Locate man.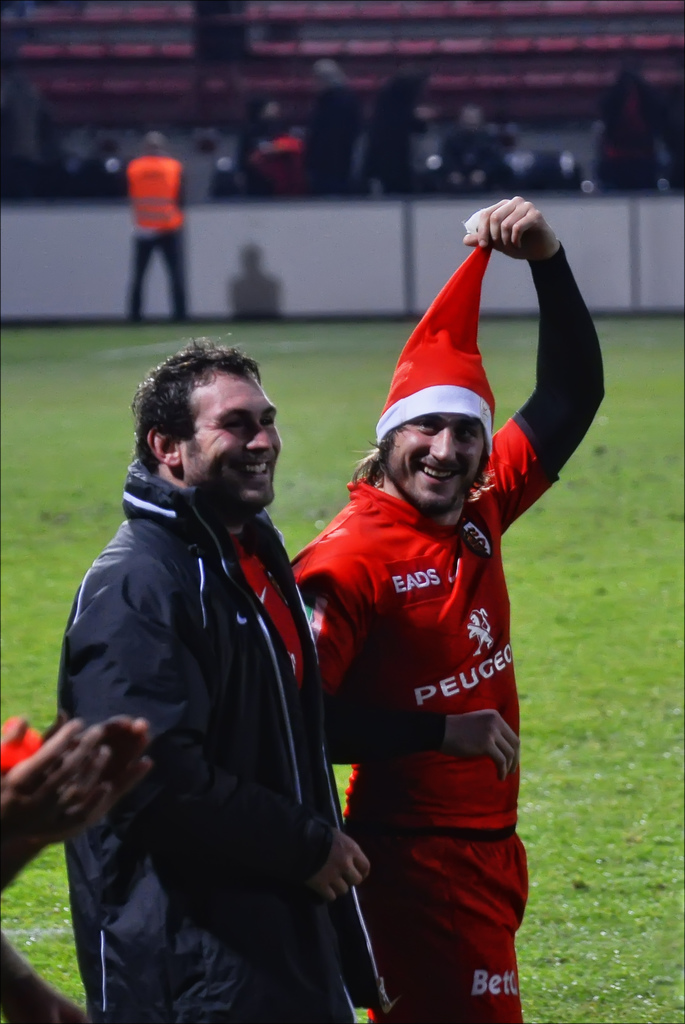
Bounding box: (left=61, top=292, right=367, bottom=1023).
